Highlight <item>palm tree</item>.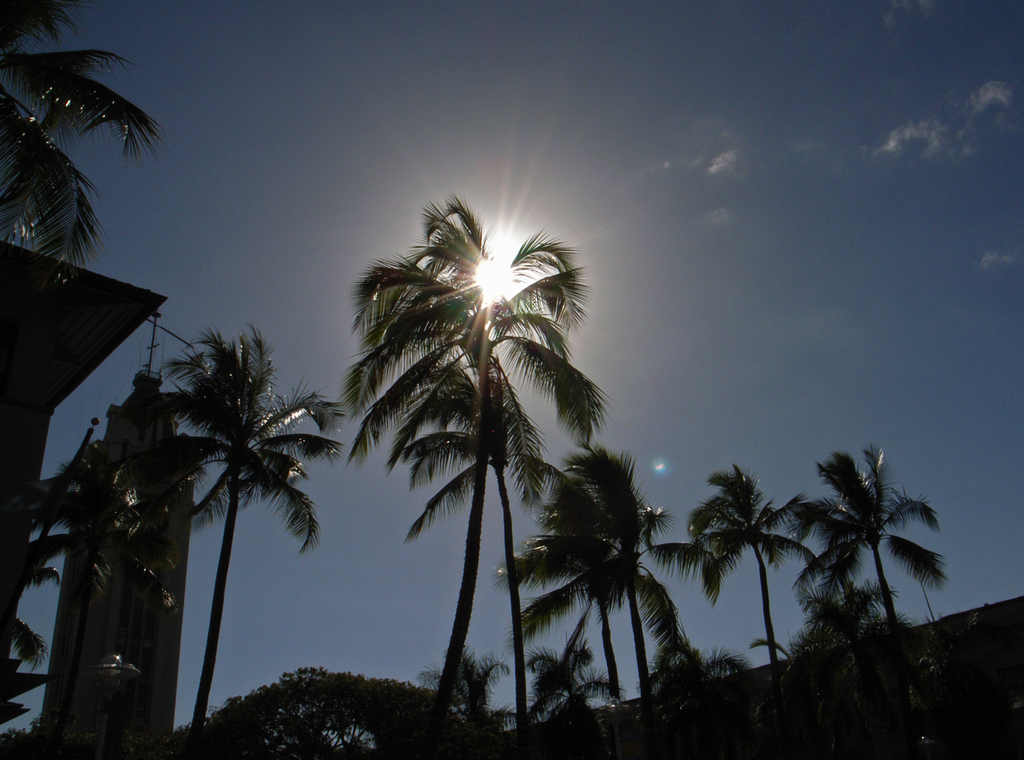
Highlighted region: <box>705,465,810,678</box>.
